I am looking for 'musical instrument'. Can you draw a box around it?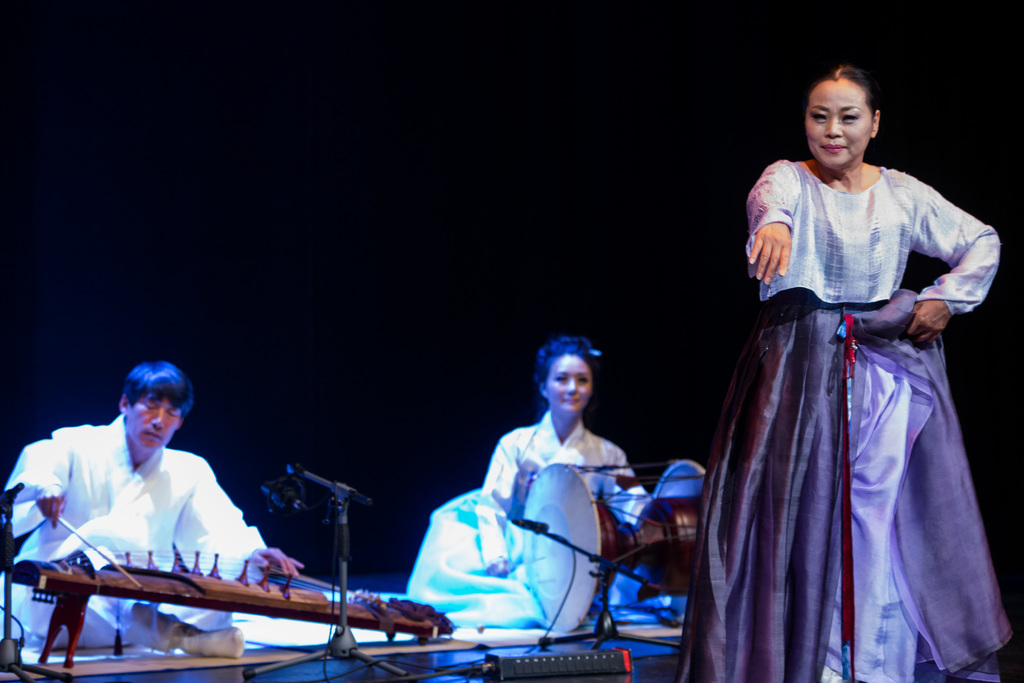
Sure, the bounding box is BBox(505, 453, 748, 639).
